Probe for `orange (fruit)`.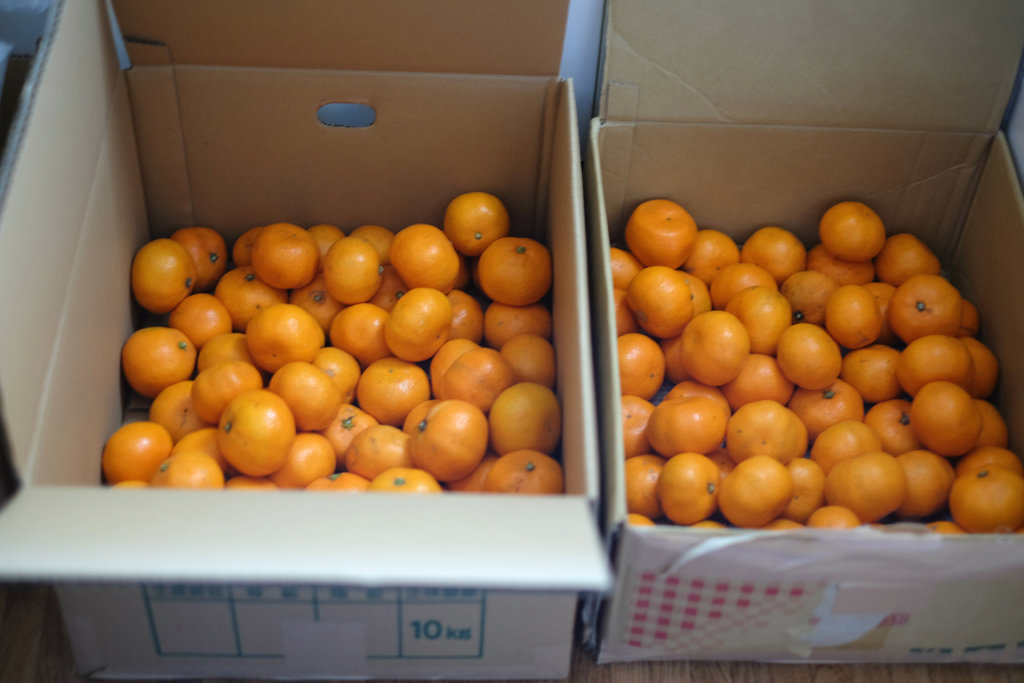
Probe result: select_region(282, 434, 342, 497).
